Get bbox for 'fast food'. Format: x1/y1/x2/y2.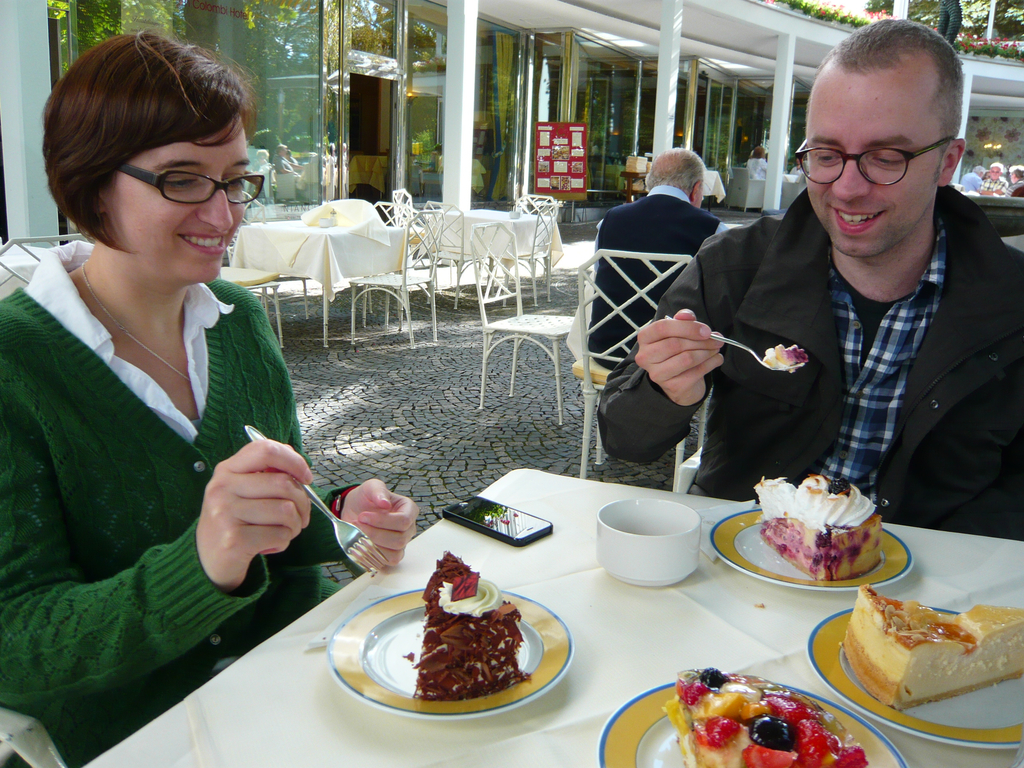
823/581/1009/714.
